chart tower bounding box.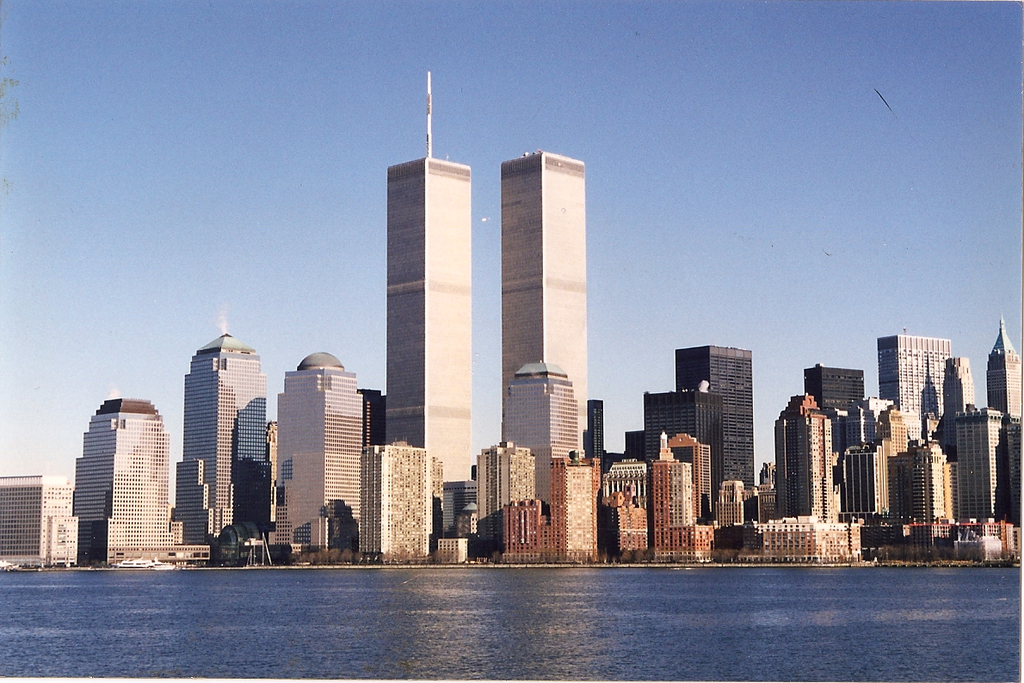
Charted: Rect(367, 66, 513, 501).
